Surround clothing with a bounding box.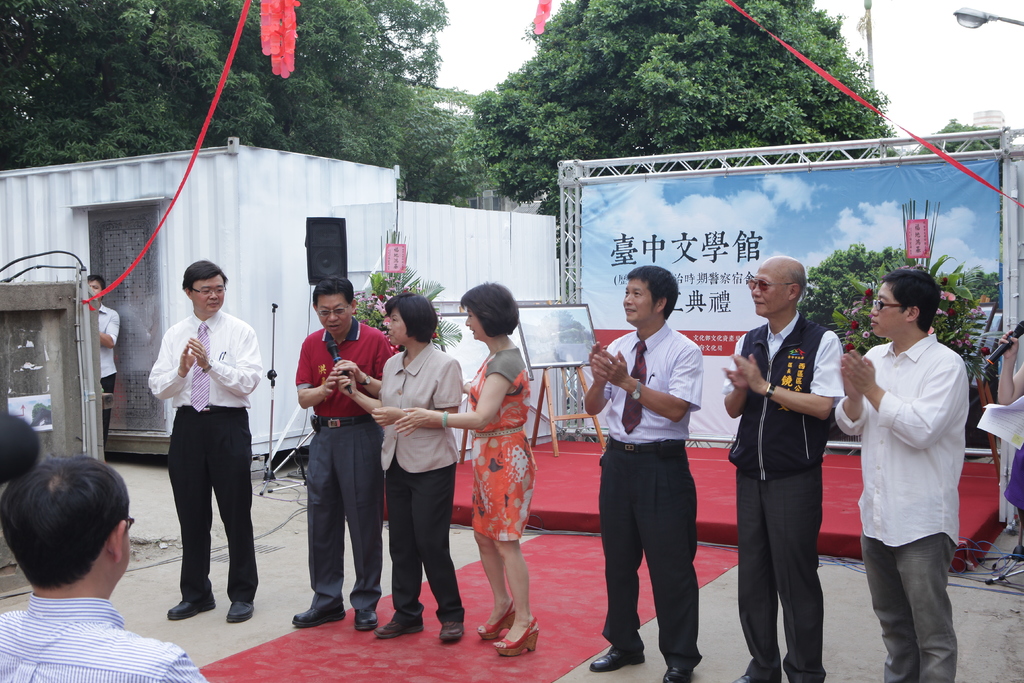
[left=380, top=340, right=463, bottom=623].
